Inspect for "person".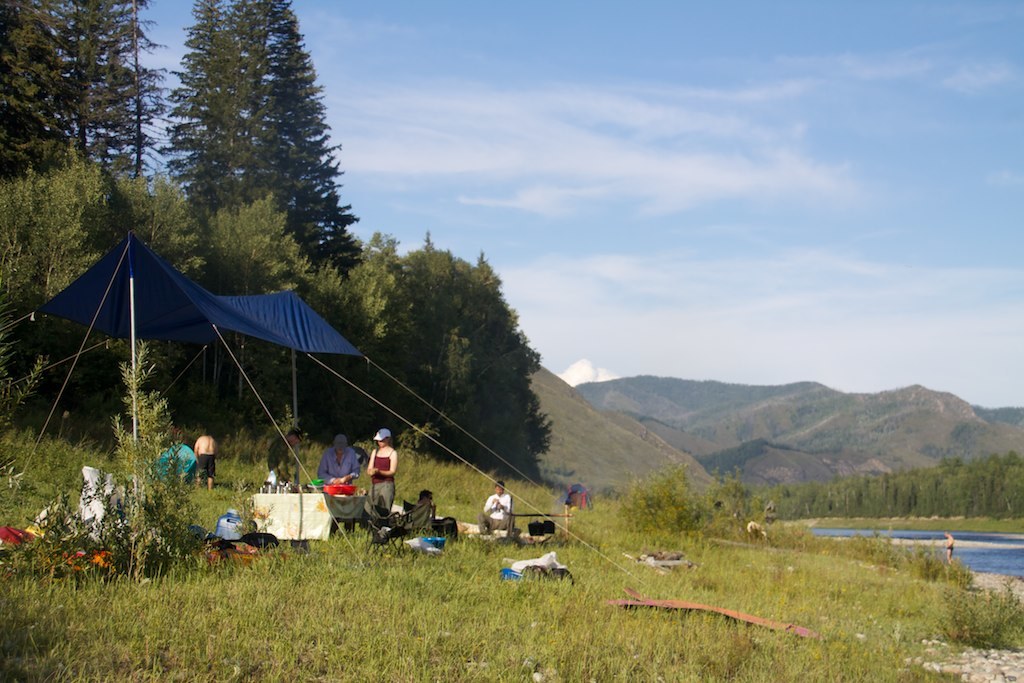
Inspection: <region>367, 424, 396, 508</region>.
